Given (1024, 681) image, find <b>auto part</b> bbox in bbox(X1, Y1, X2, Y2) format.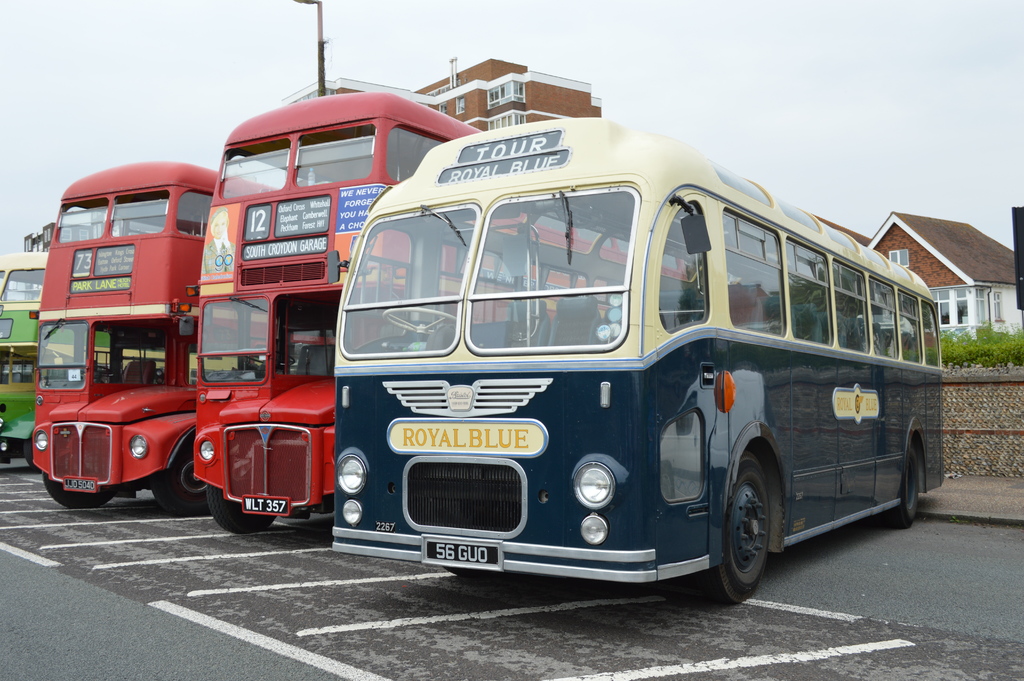
bbox(701, 454, 767, 602).
